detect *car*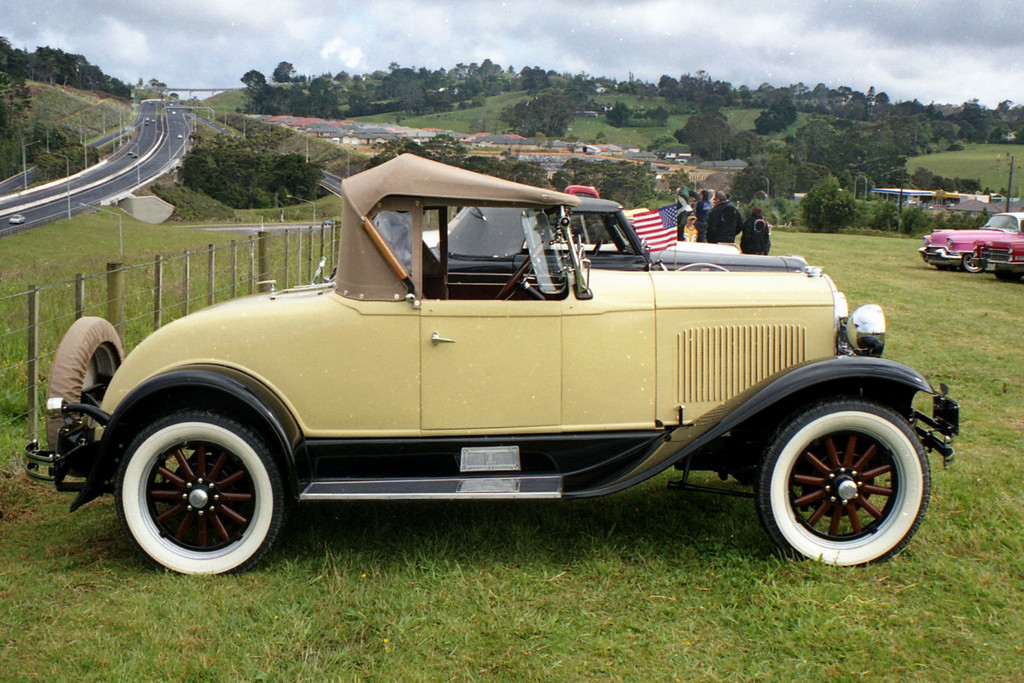
[310,197,808,299]
